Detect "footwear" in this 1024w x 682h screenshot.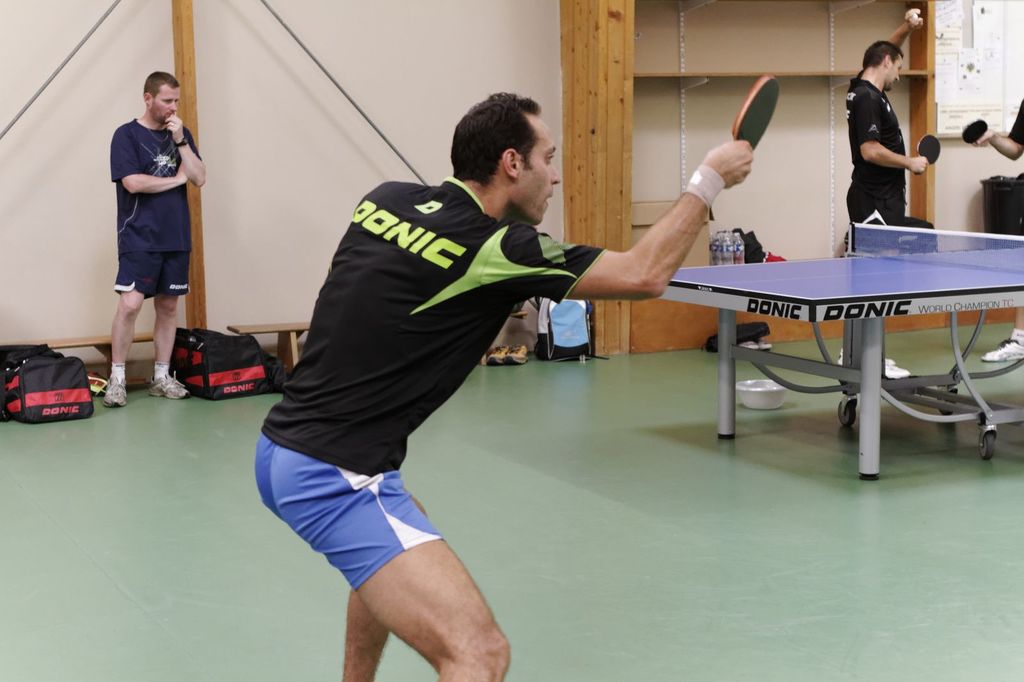
Detection: [972,331,1023,359].
